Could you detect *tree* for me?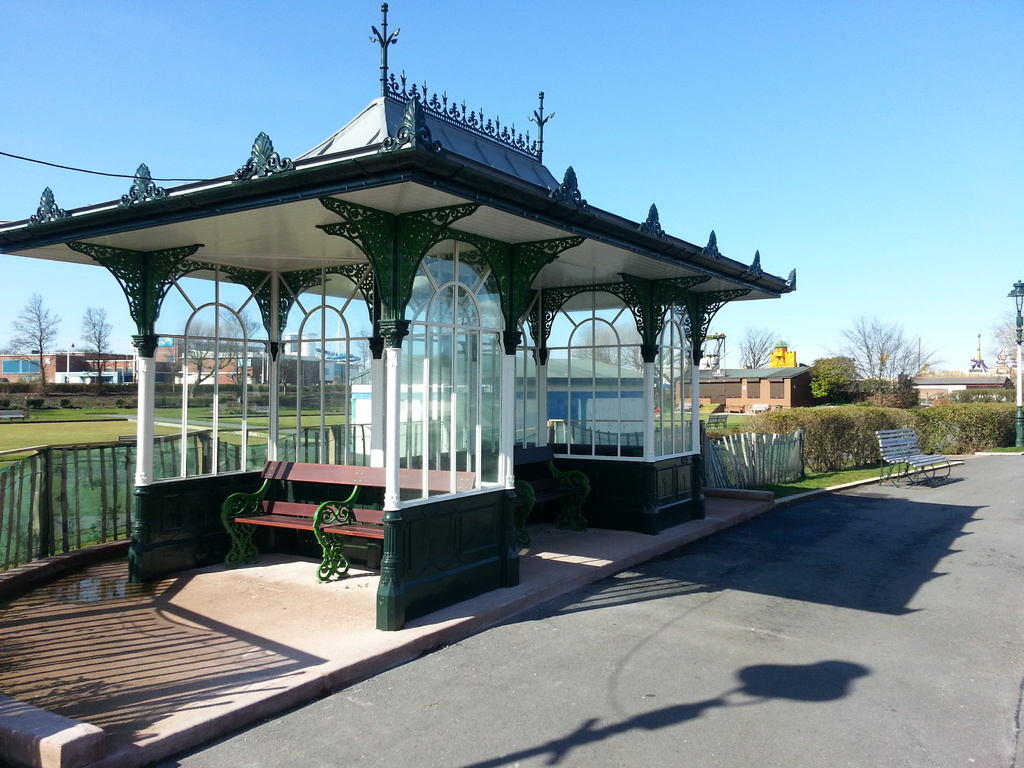
Detection result: 12 291 64 394.
